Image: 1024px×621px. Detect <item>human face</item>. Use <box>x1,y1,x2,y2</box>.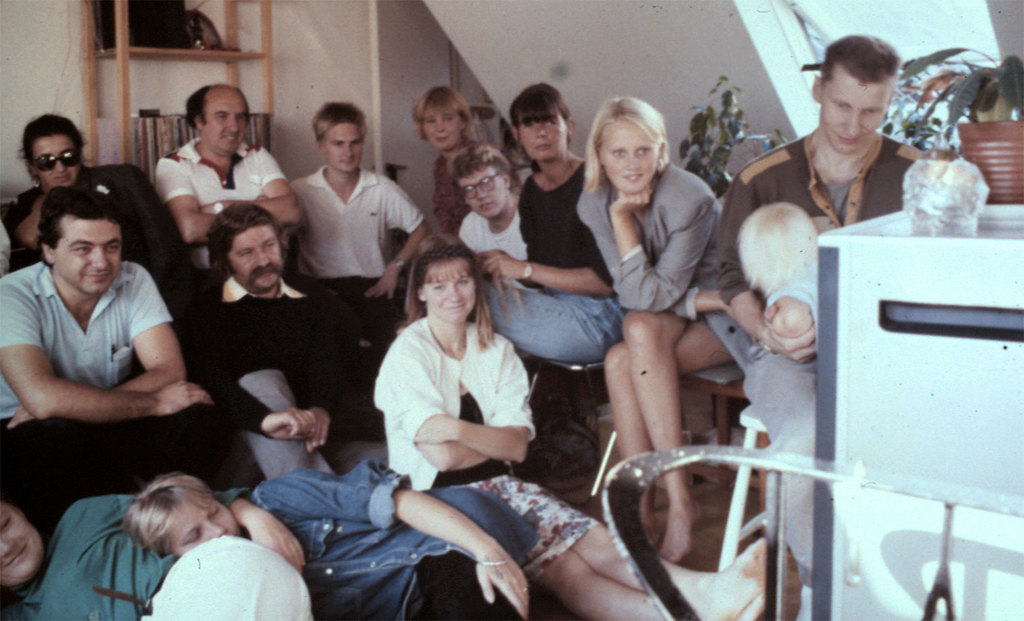
<box>199,84,247,156</box>.
